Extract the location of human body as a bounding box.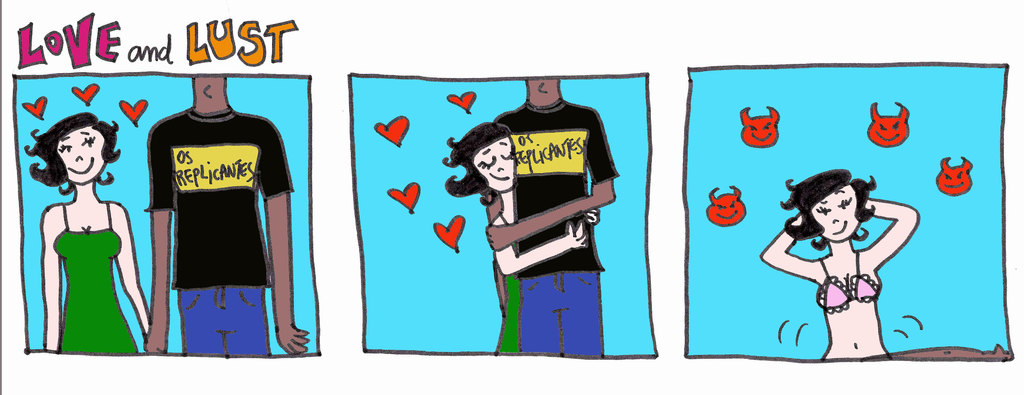
detection(30, 88, 127, 369).
